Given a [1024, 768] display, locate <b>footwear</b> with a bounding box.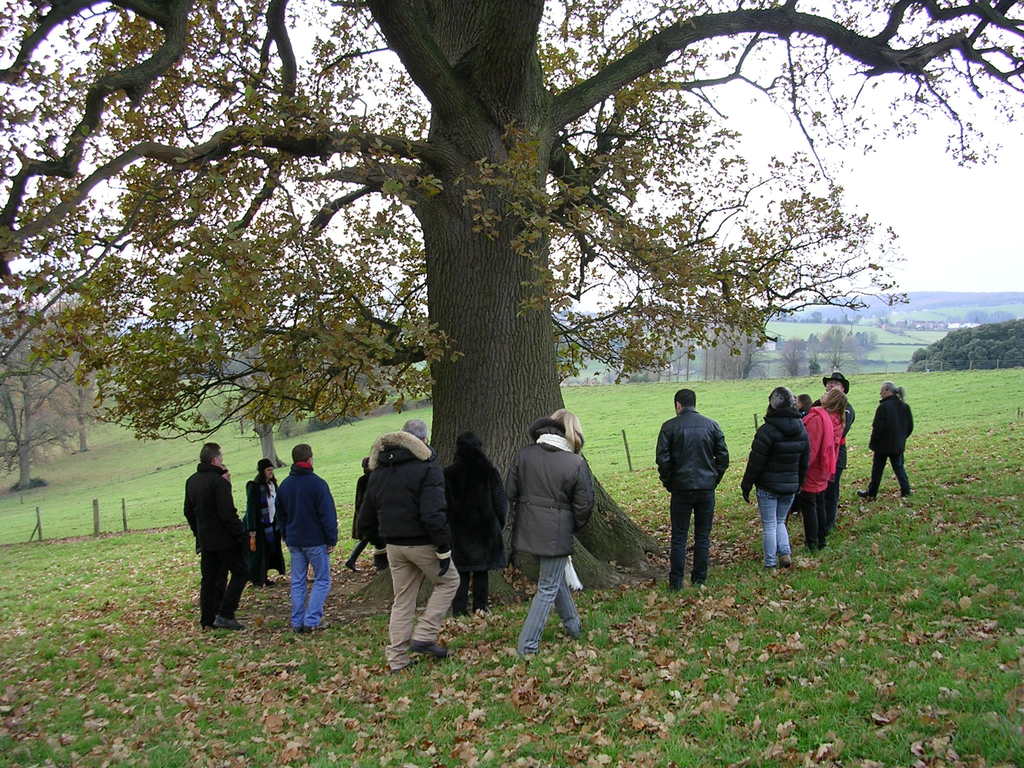
Located: bbox=(217, 611, 242, 633).
